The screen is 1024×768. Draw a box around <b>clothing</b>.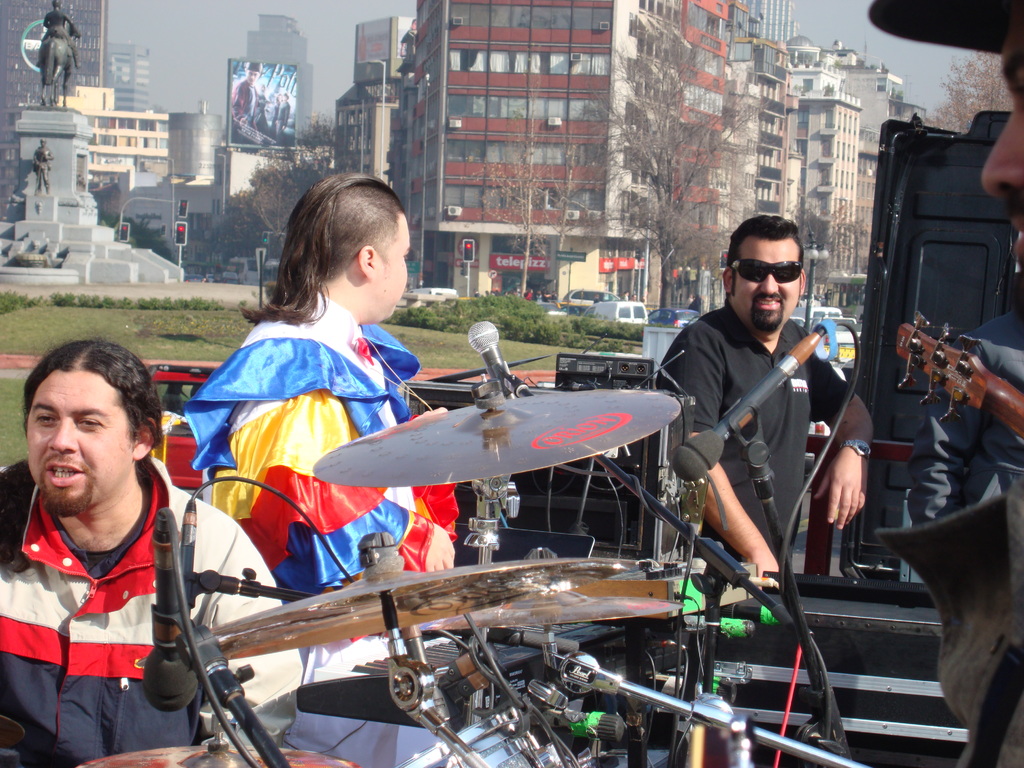
<box>38,4,81,62</box>.
